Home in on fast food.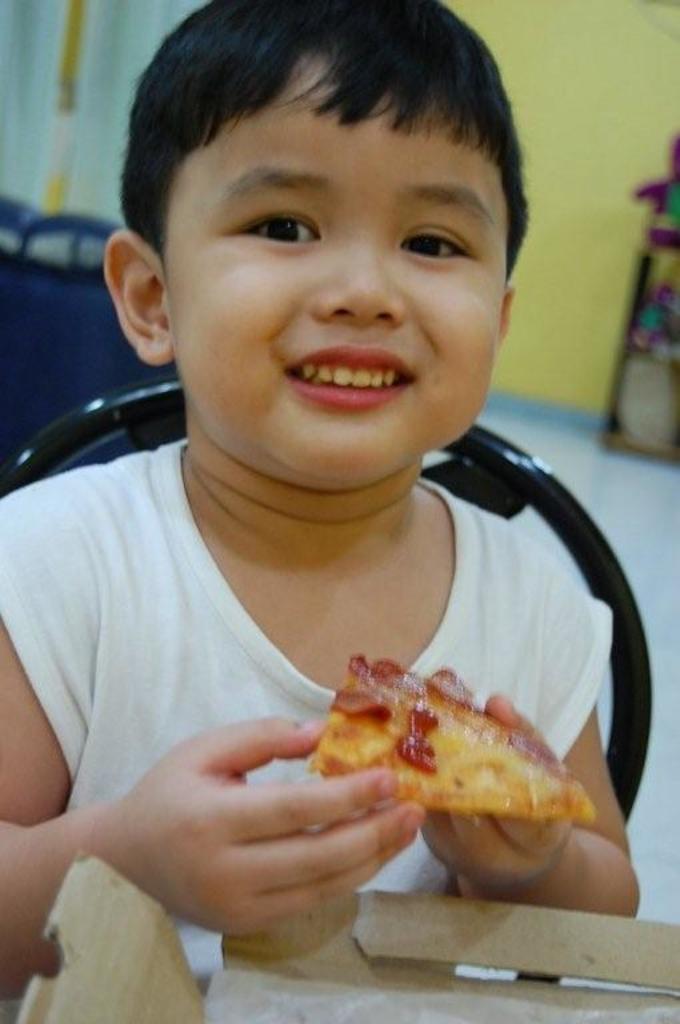
Homed in at 324:648:592:819.
